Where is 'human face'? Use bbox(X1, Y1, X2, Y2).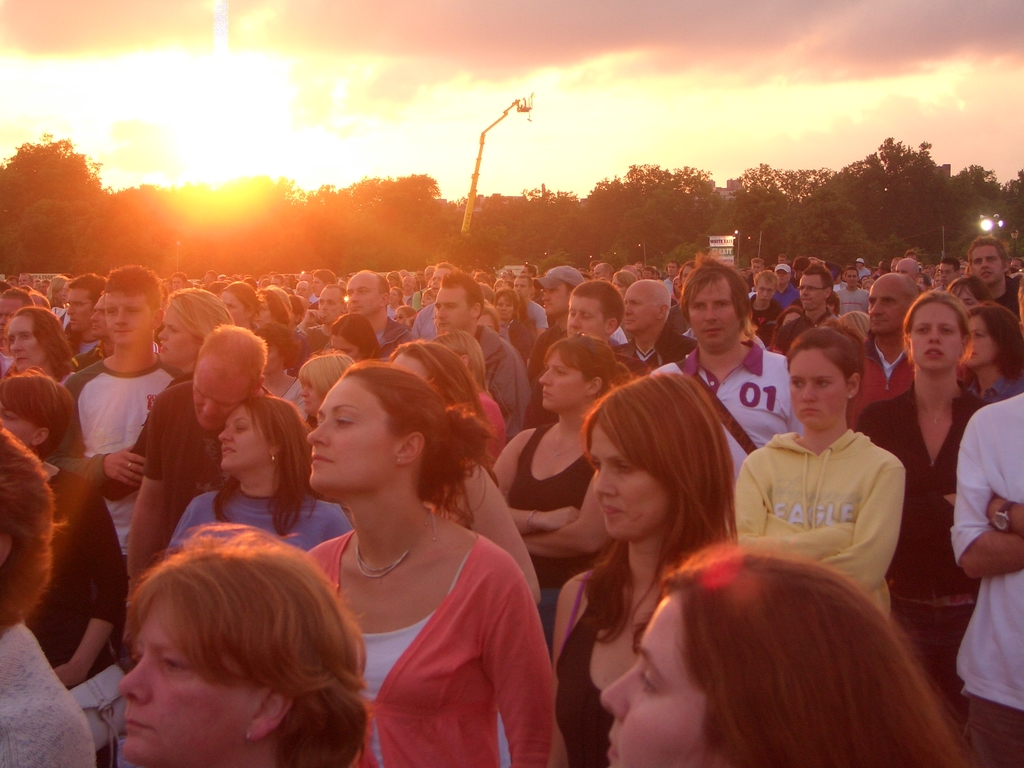
bbox(842, 268, 858, 284).
